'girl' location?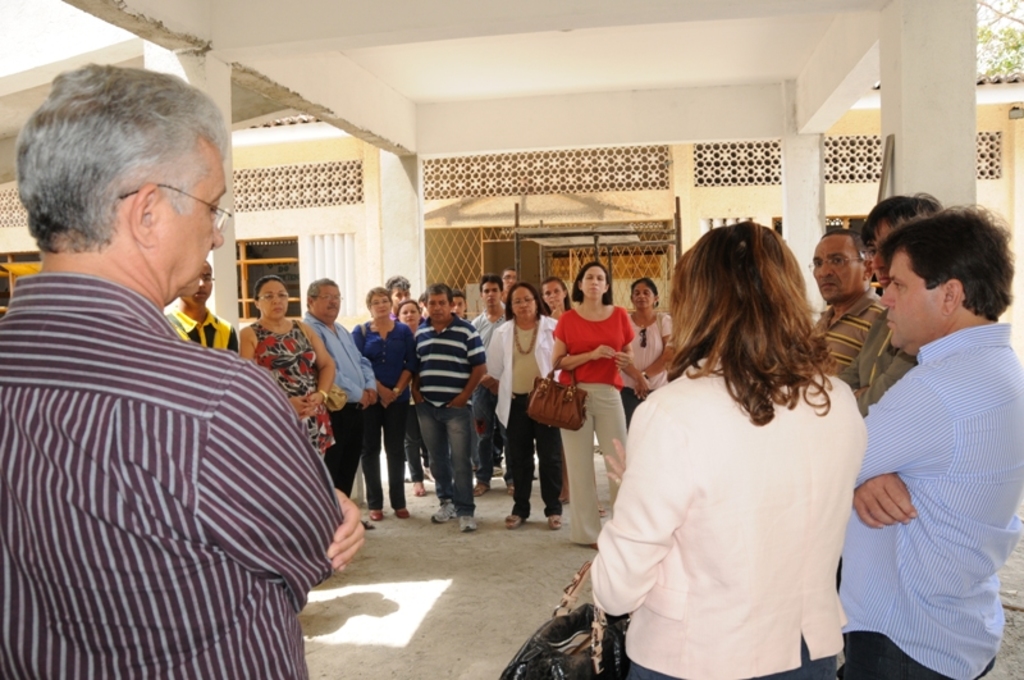
[x1=622, y1=273, x2=677, y2=420]
